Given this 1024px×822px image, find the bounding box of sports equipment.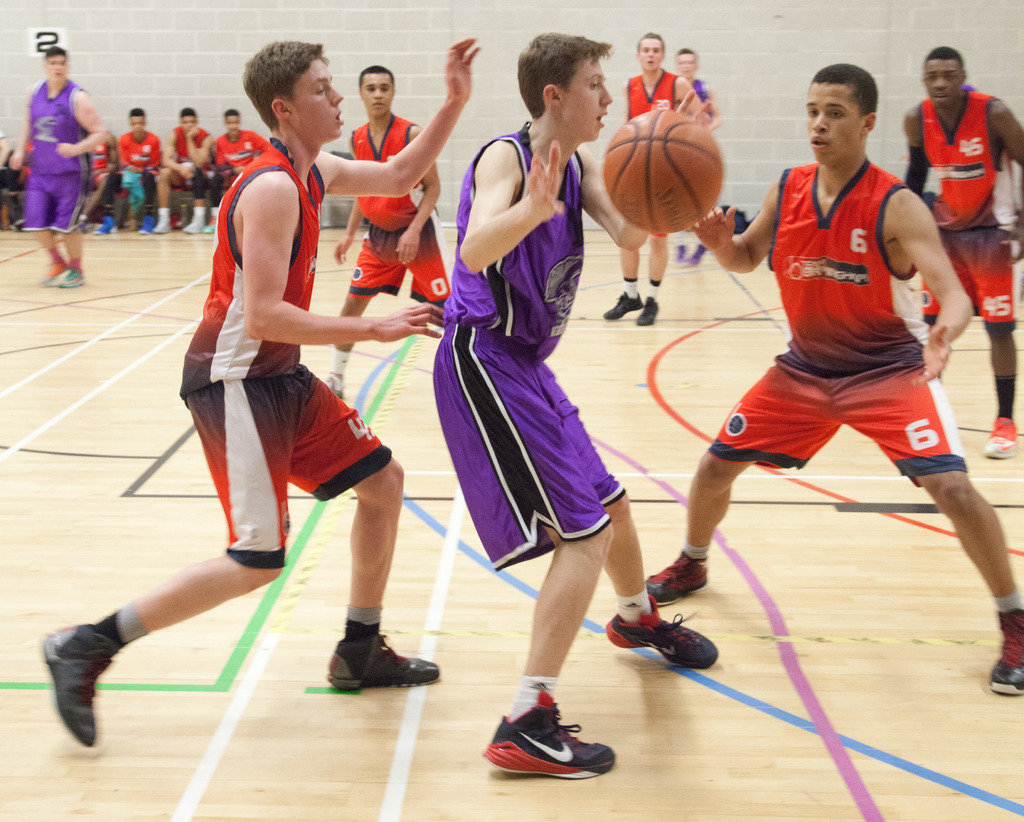
pyautogui.locateOnScreen(484, 689, 616, 781).
